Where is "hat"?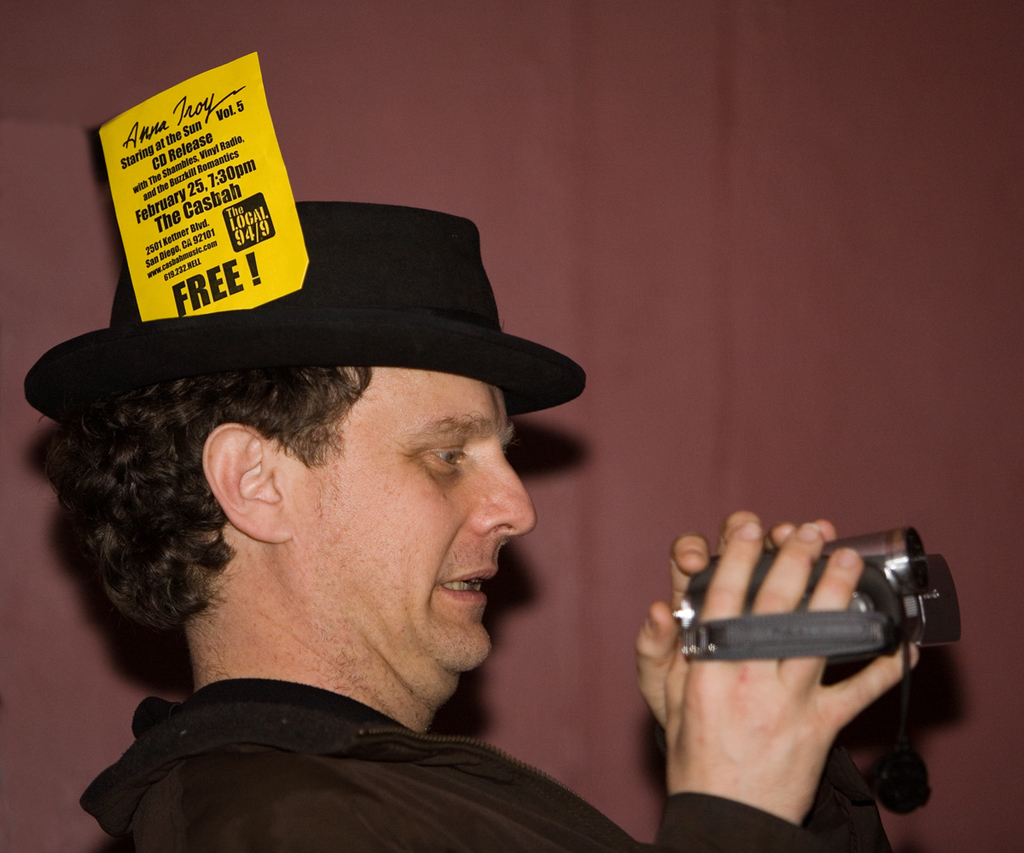
crop(20, 200, 590, 432).
